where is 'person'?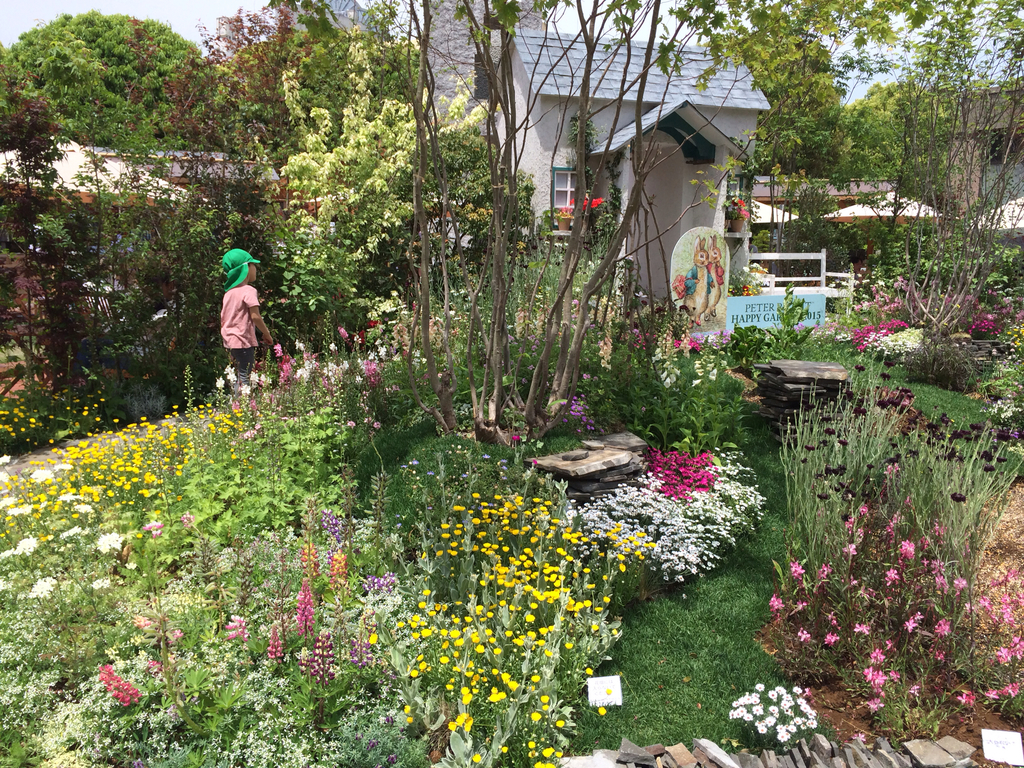
pyautogui.locateOnScreen(221, 252, 272, 394).
